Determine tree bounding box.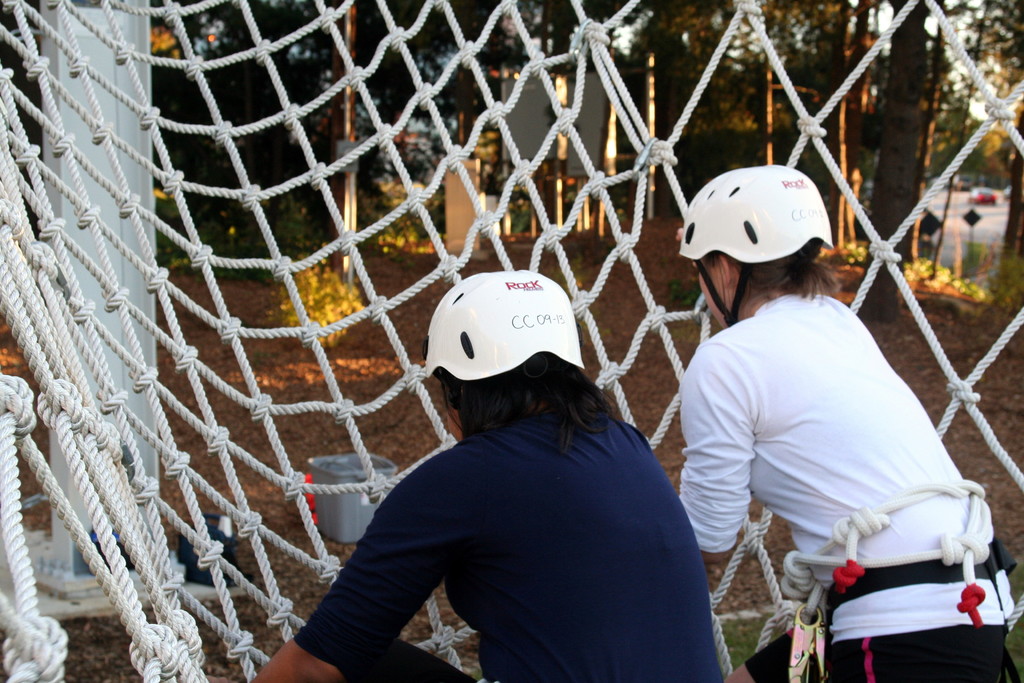
Determined: [left=939, top=0, right=1023, bottom=265].
